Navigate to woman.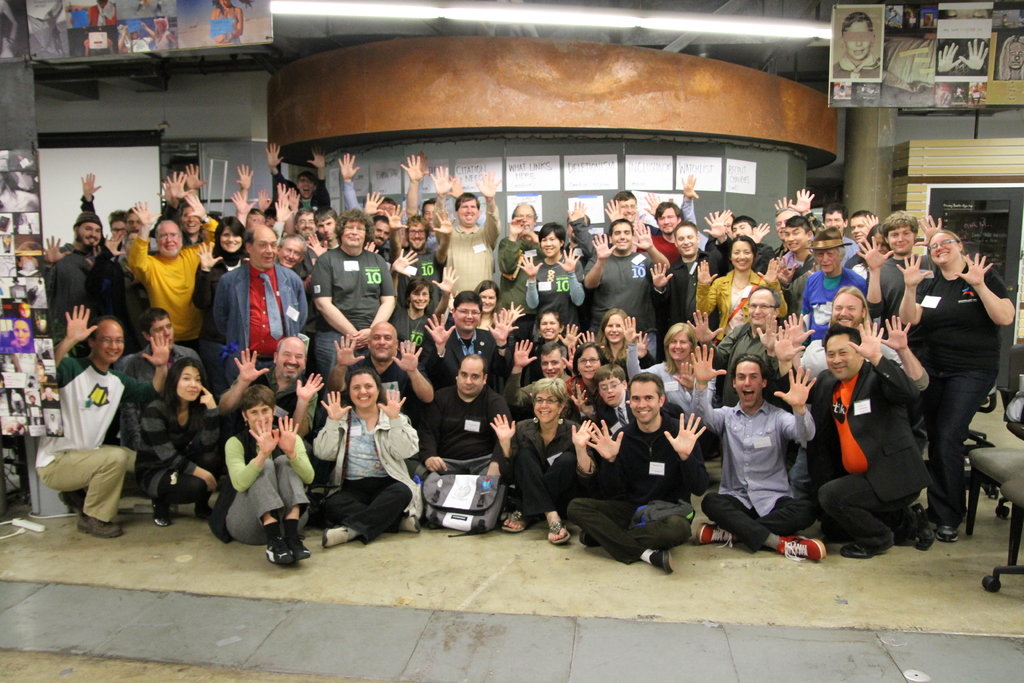
Navigation target: {"left": 191, "top": 216, "right": 253, "bottom": 379}.
